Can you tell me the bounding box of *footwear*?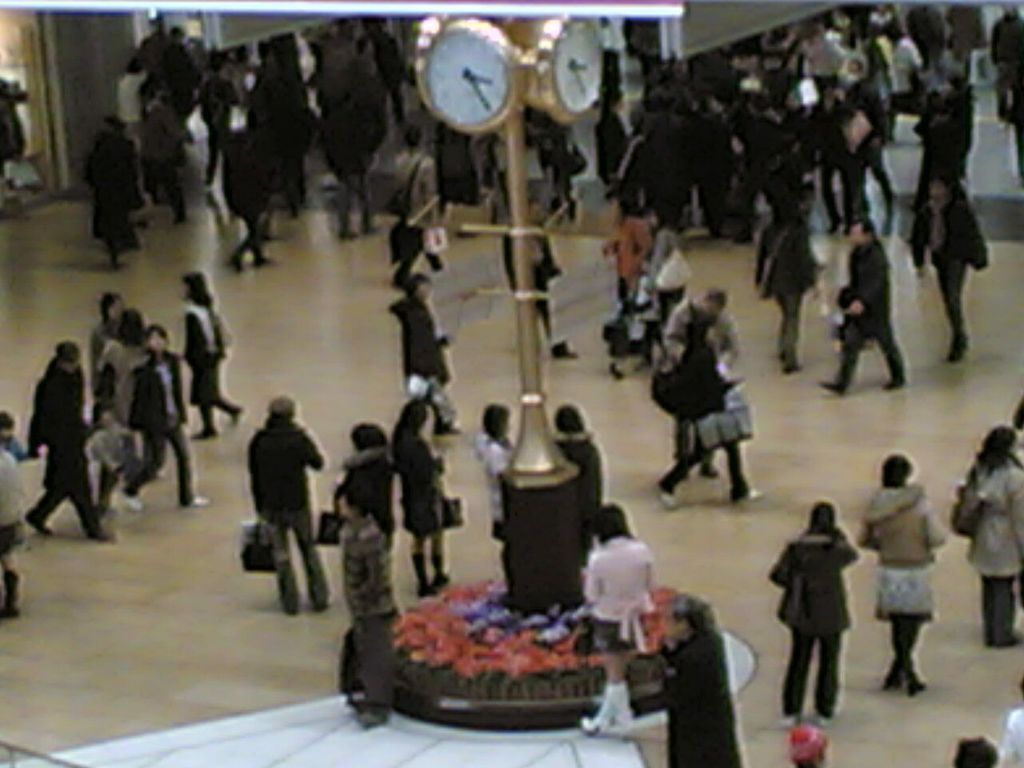
[x1=782, y1=362, x2=802, y2=376].
